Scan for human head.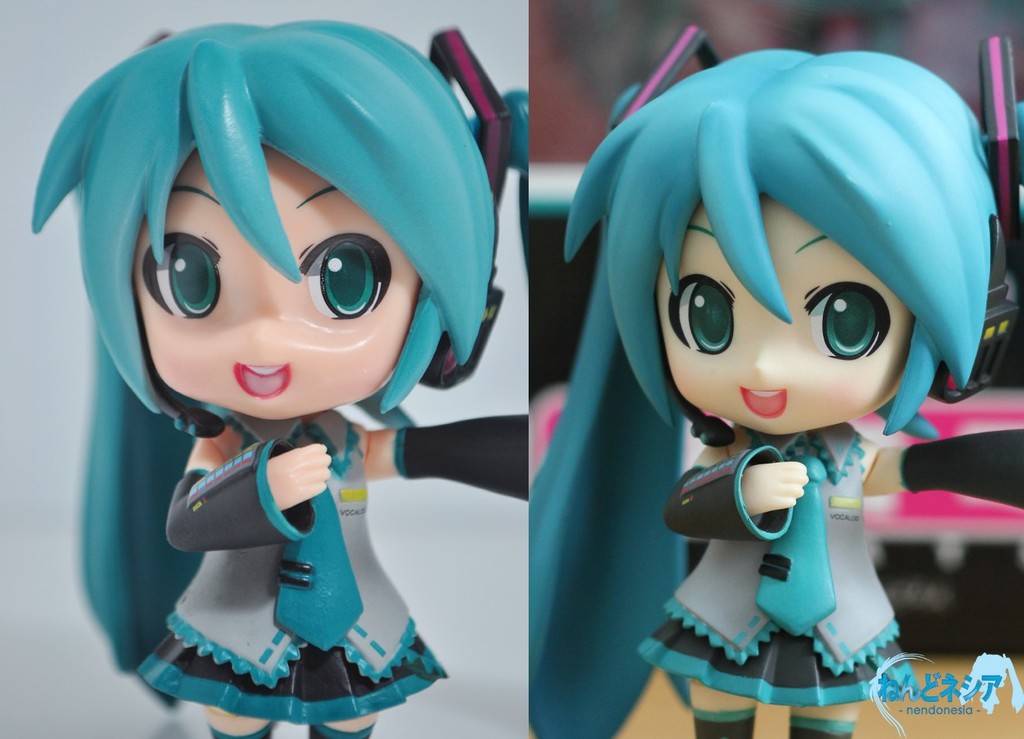
Scan result: Rect(562, 49, 998, 433).
